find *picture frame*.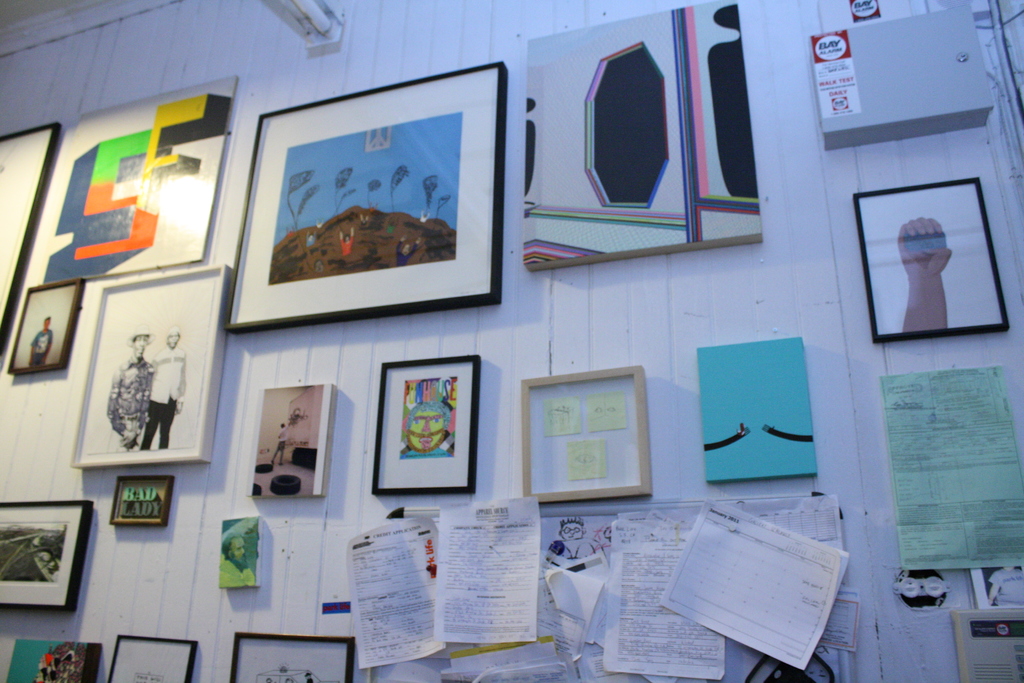
238,379,335,495.
